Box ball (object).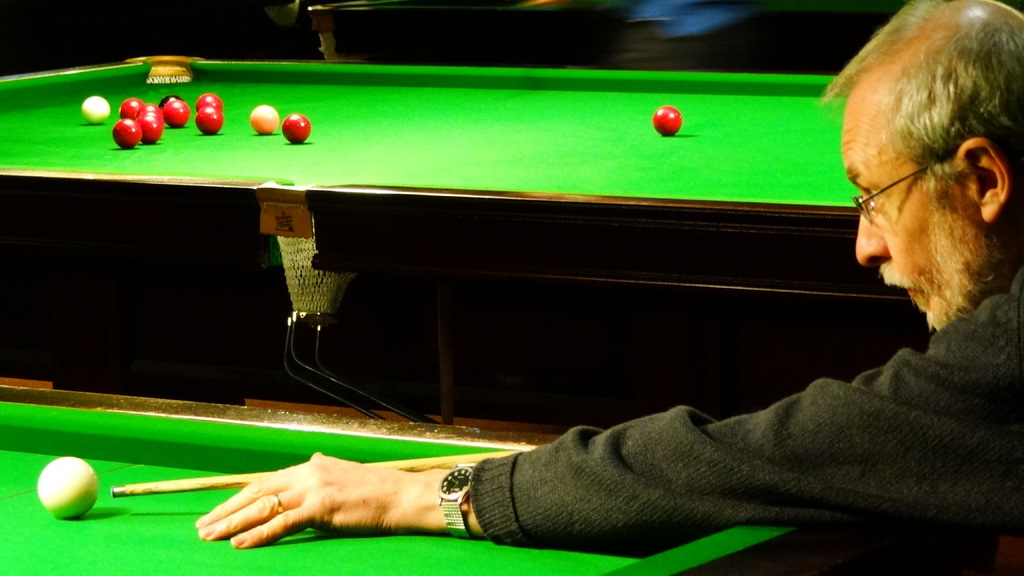
bbox(37, 456, 96, 518).
